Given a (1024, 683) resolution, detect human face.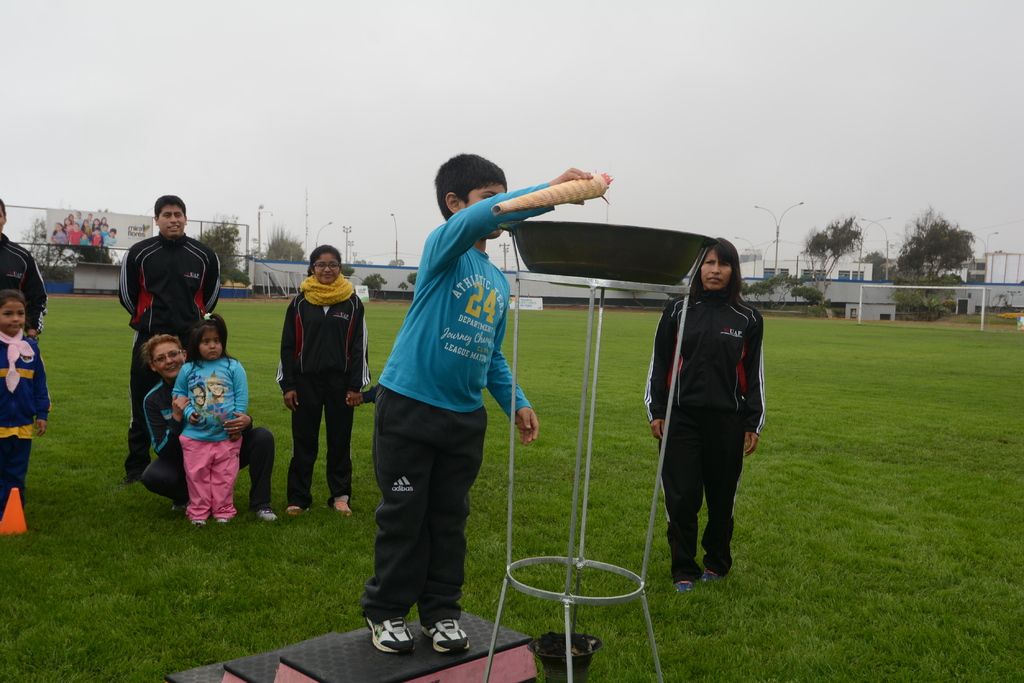
locate(467, 181, 511, 235).
